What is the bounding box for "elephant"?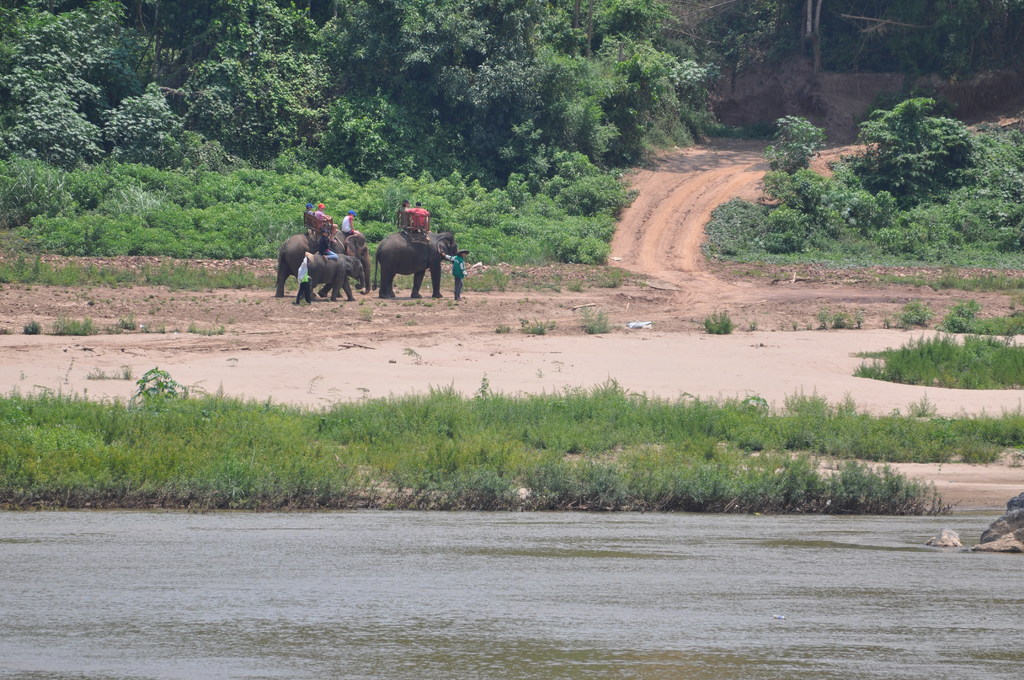
296:250:365:304.
